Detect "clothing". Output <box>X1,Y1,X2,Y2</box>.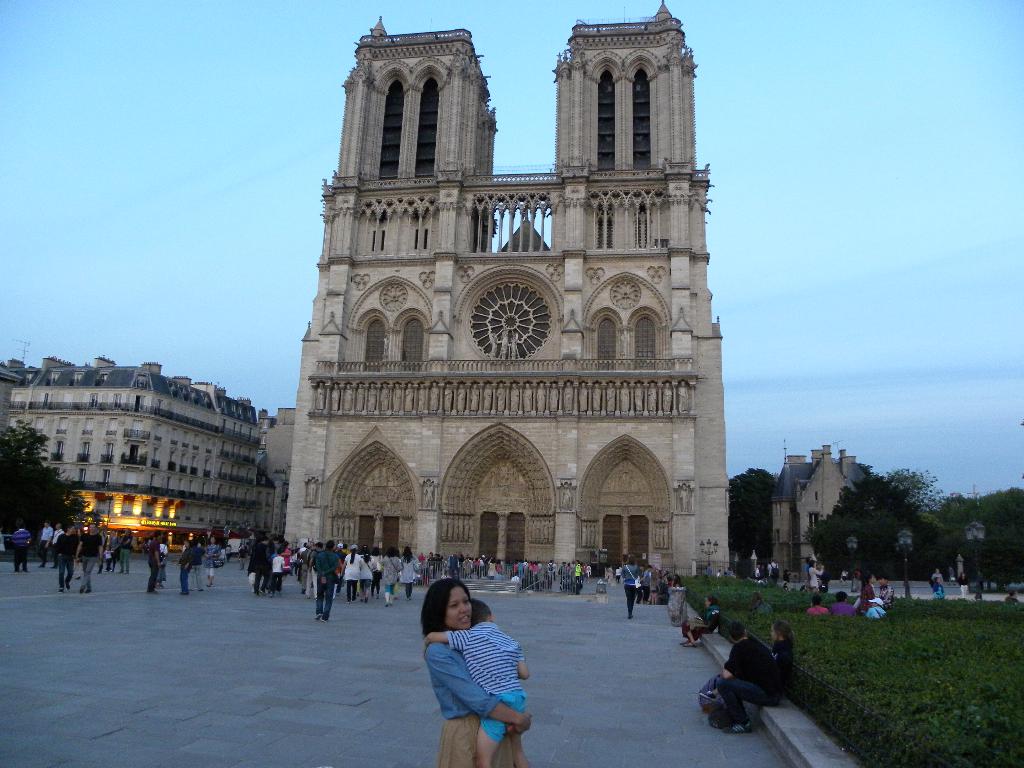
<box>223,549,225,557</box>.
